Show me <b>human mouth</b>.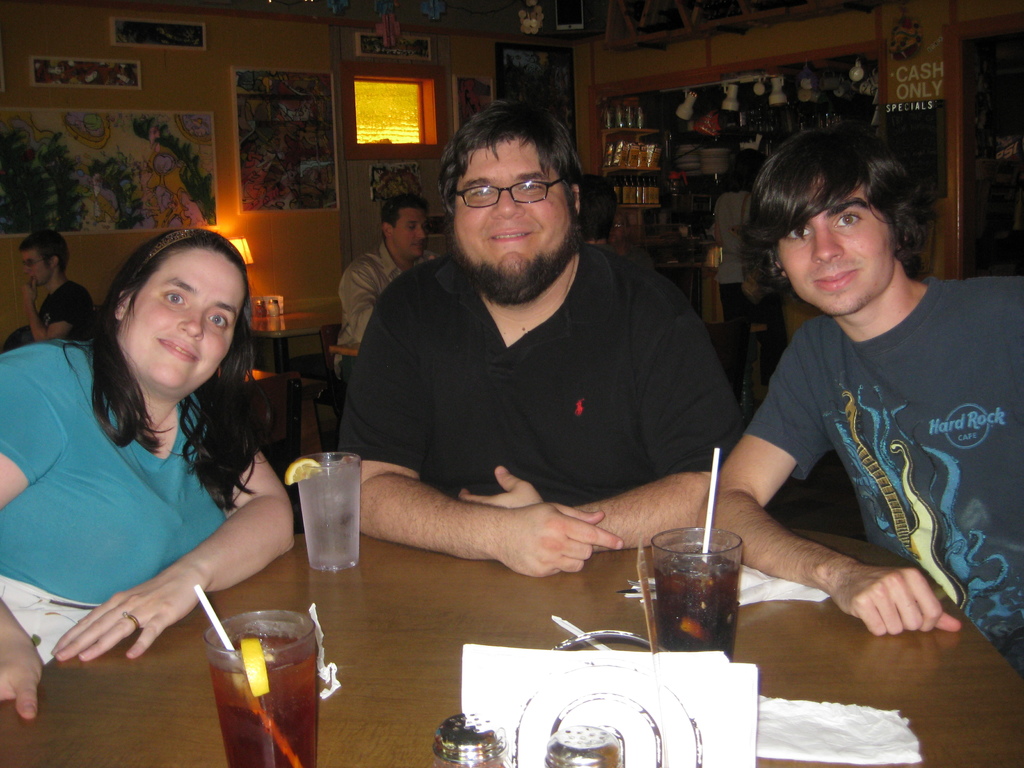
<b>human mouth</b> is here: (left=488, top=227, right=535, bottom=241).
